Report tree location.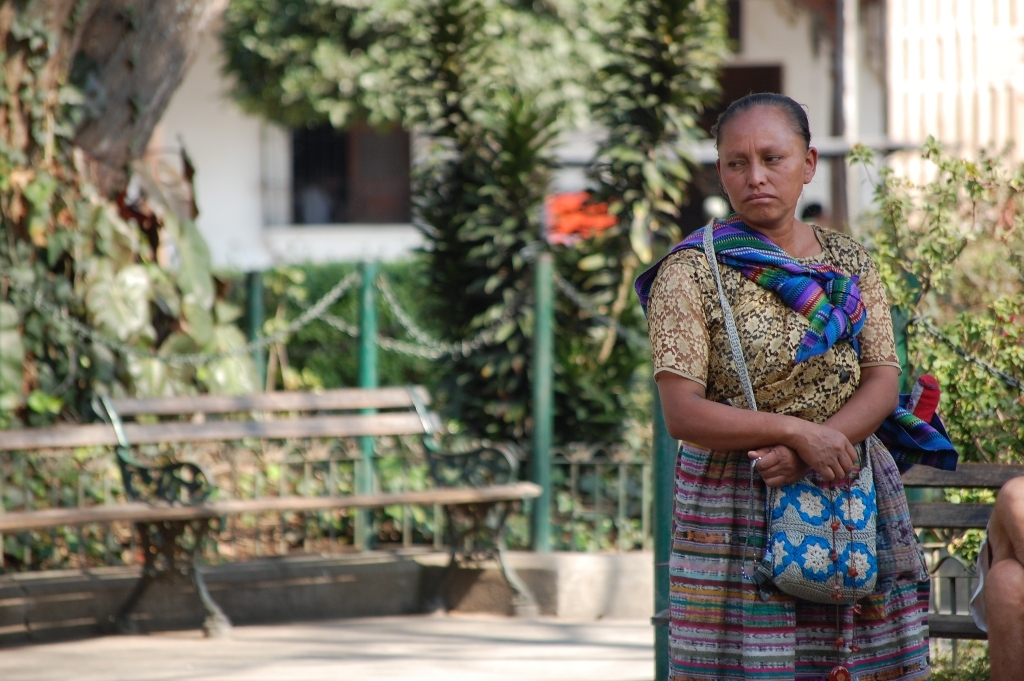
Report: select_region(0, 2, 727, 556).
